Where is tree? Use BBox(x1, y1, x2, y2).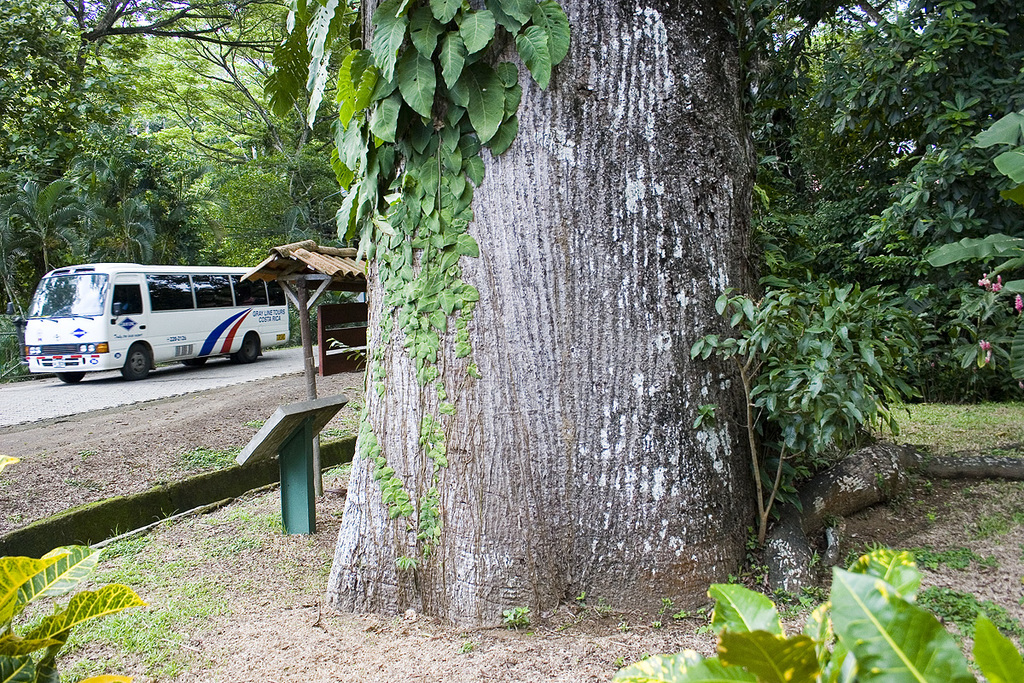
BBox(338, 0, 753, 627).
